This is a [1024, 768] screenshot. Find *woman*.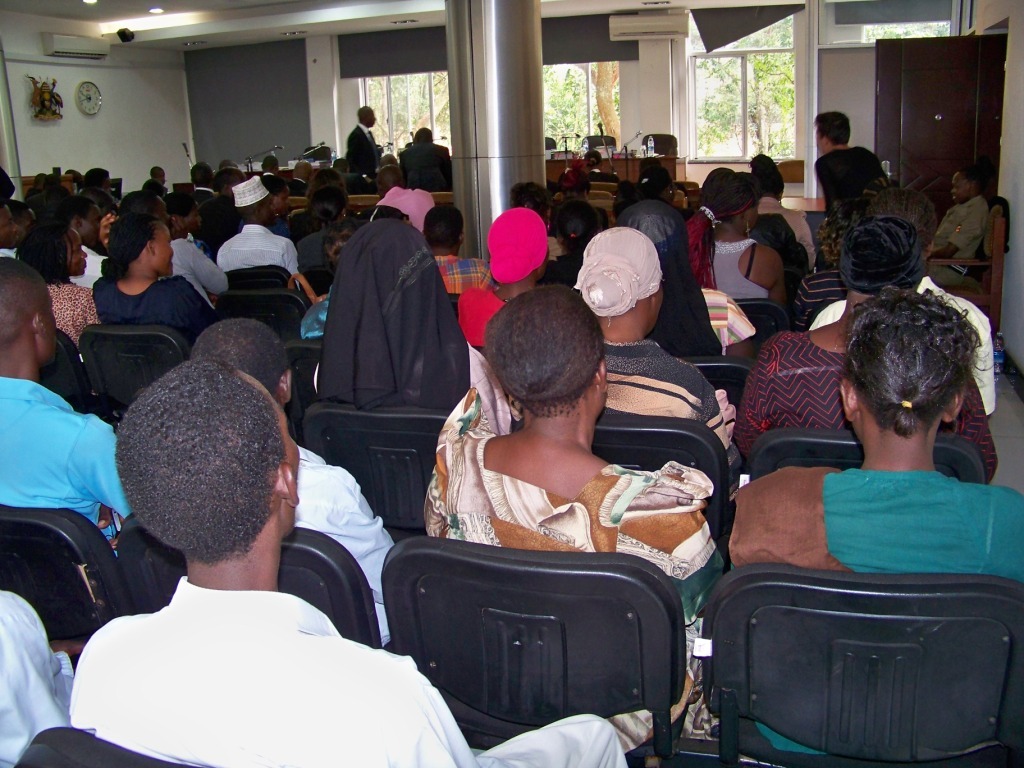
Bounding box: bbox(861, 184, 998, 402).
